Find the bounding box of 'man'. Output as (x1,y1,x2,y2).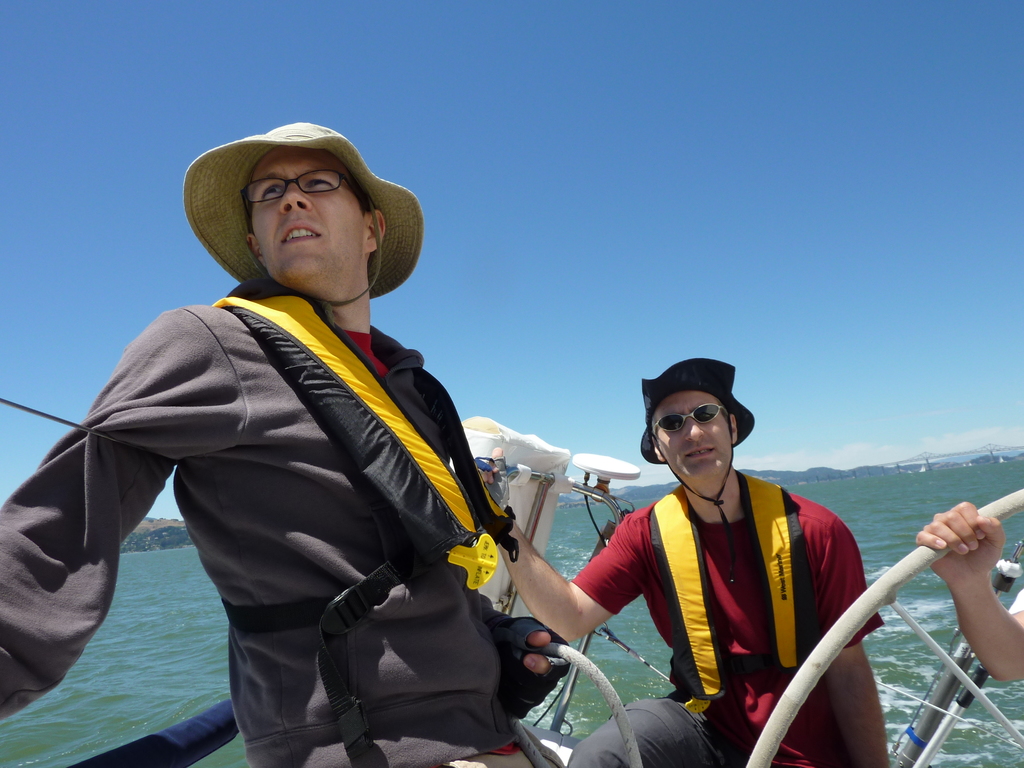
(486,355,889,767).
